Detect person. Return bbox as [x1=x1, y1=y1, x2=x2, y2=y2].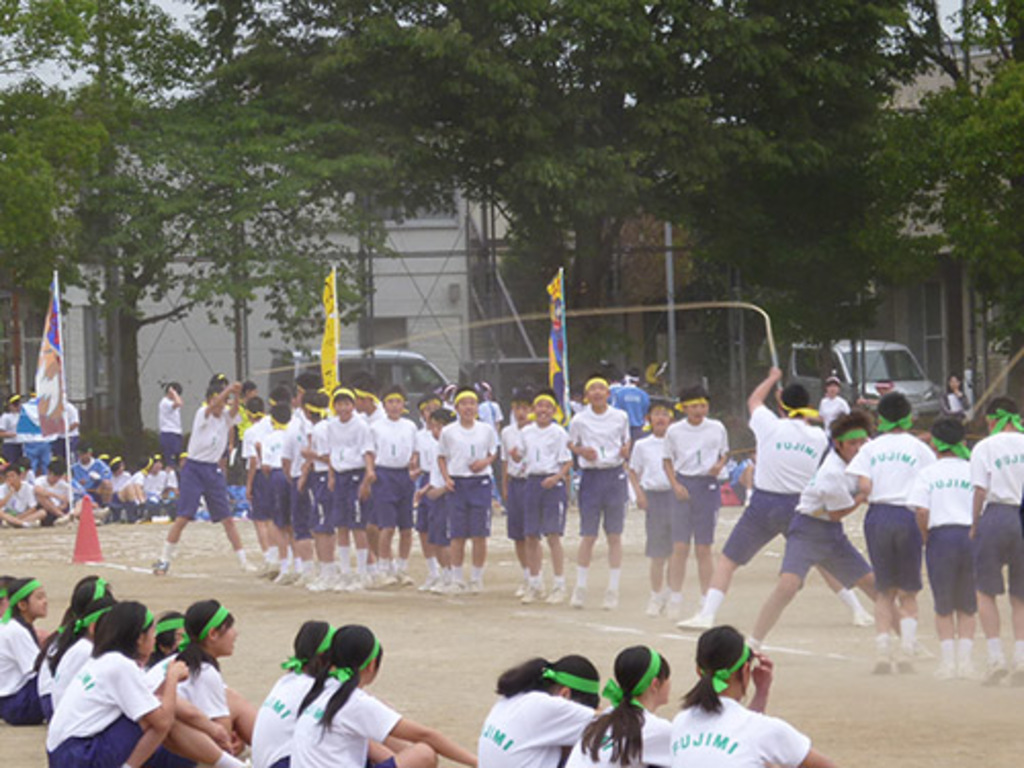
[x1=0, y1=575, x2=59, y2=731].
